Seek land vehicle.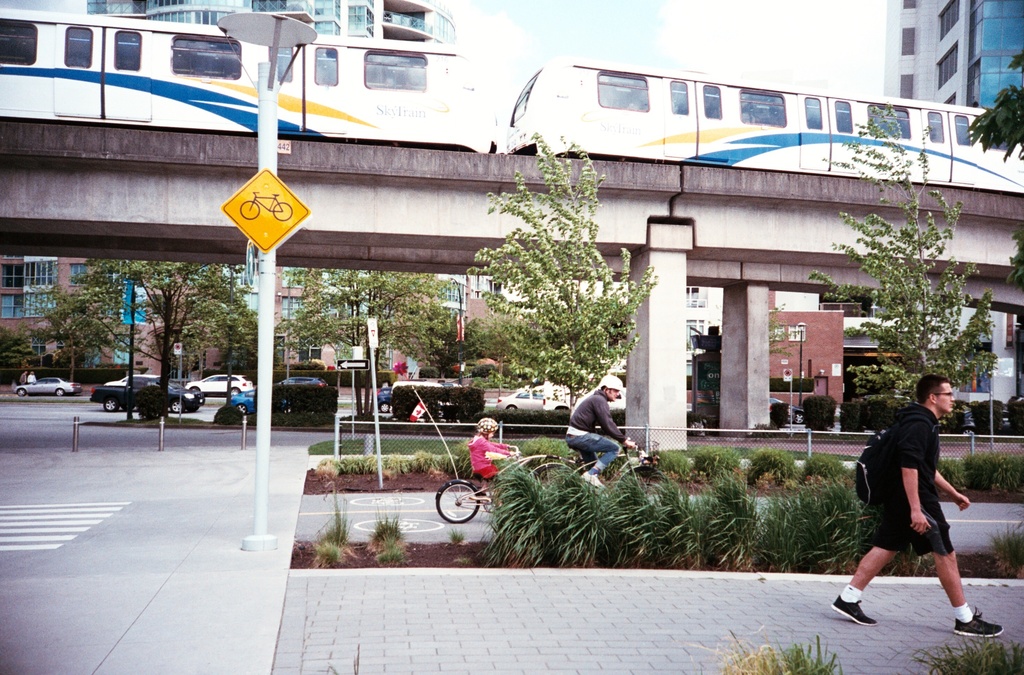
(185, 371, 257, 396).
